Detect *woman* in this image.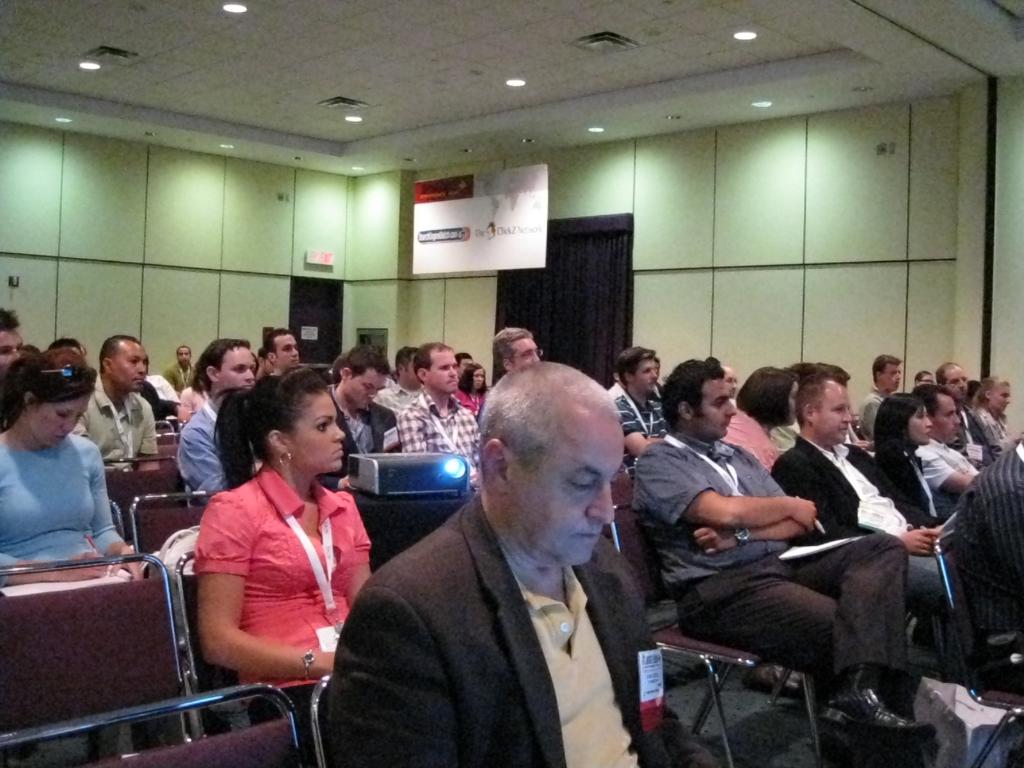
Detection: bbox=[722, 361, 793, 468].
